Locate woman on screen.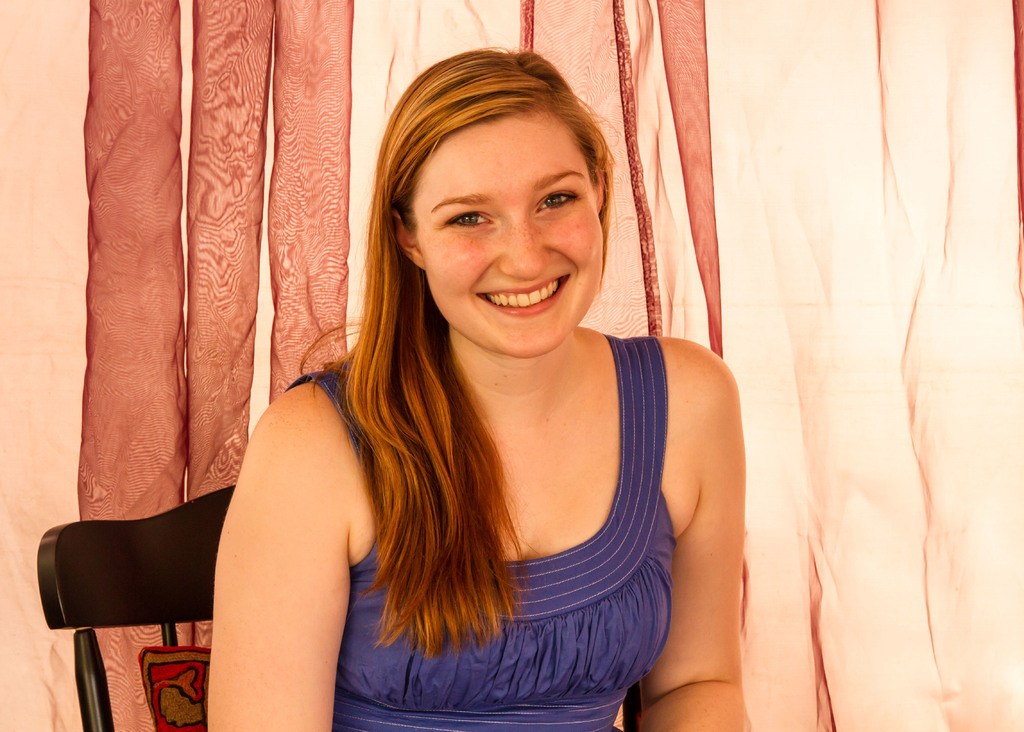
On screen at <region>241, 19, 726, 731</region>.
